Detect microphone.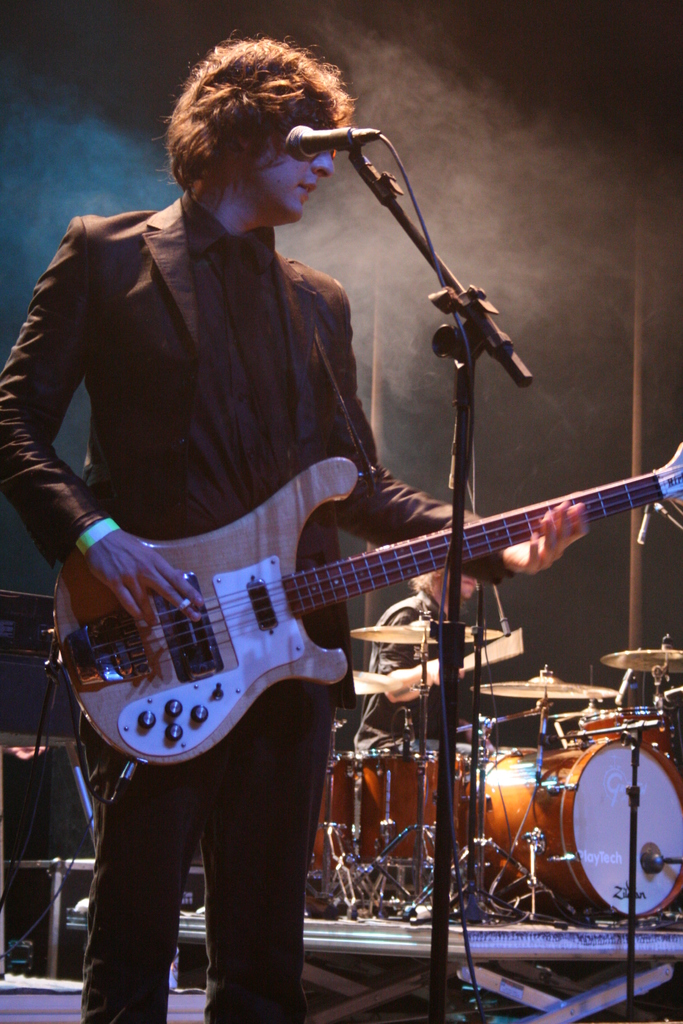
Detected at bbox=[635, 502, 658, 543].
